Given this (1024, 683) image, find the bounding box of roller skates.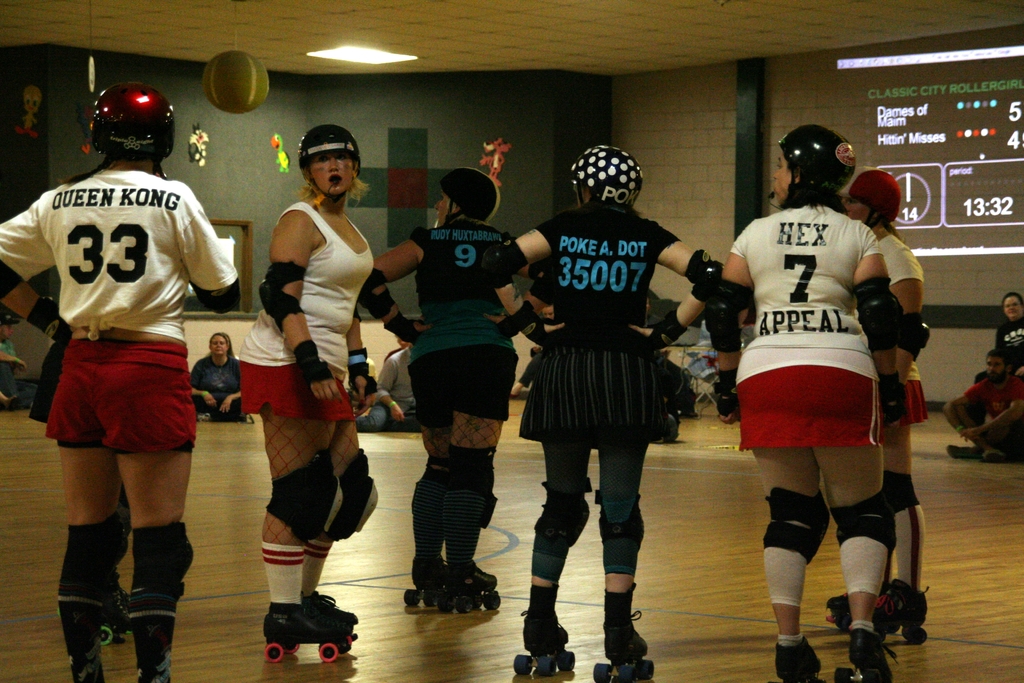
l=402, t=555, r=499, b=611.
